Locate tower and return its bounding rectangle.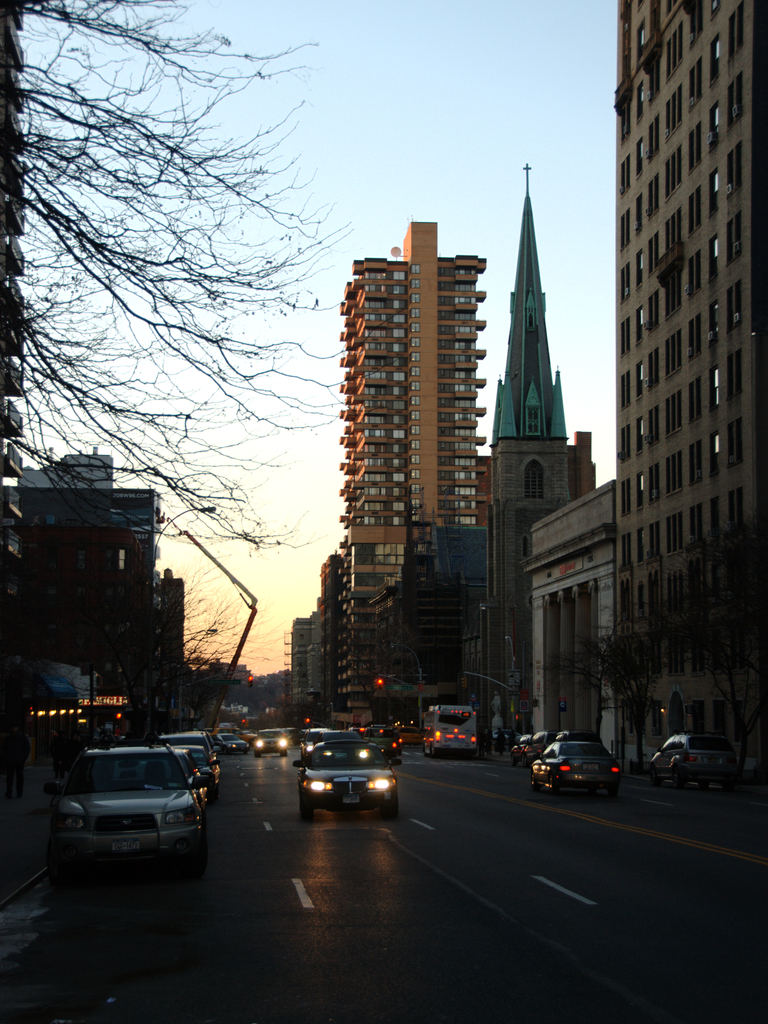
<bbox>2, 436, 186, 703</bbox>.
